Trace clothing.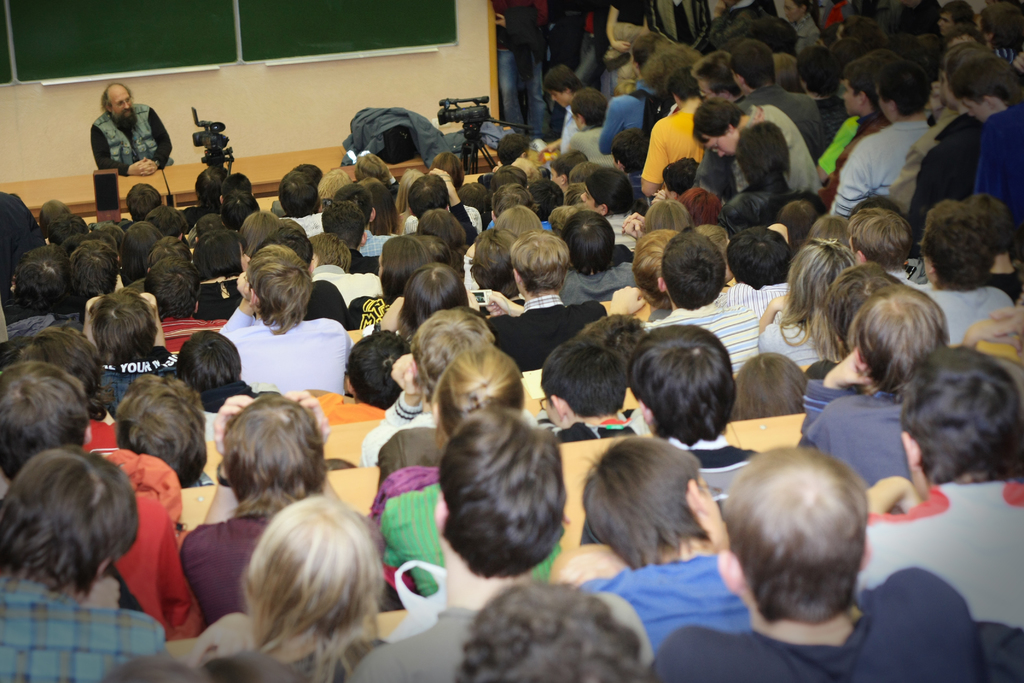
Traced to detection(493, 0, 540, 135).
